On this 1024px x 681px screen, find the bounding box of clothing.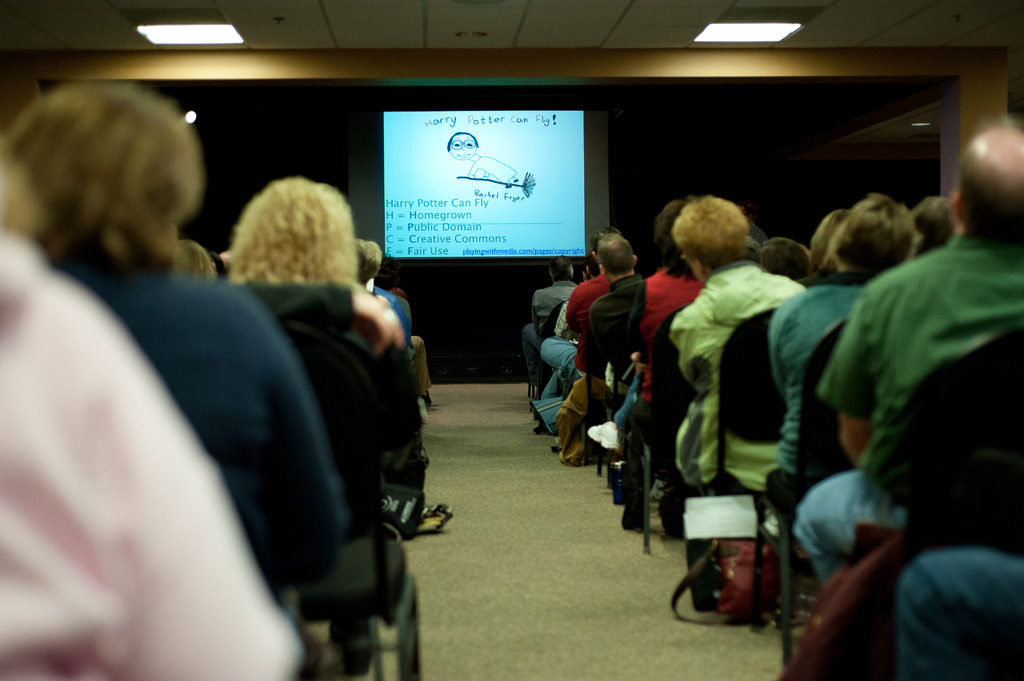
Bounding box: select_region(790, 228, 1023, 583).
